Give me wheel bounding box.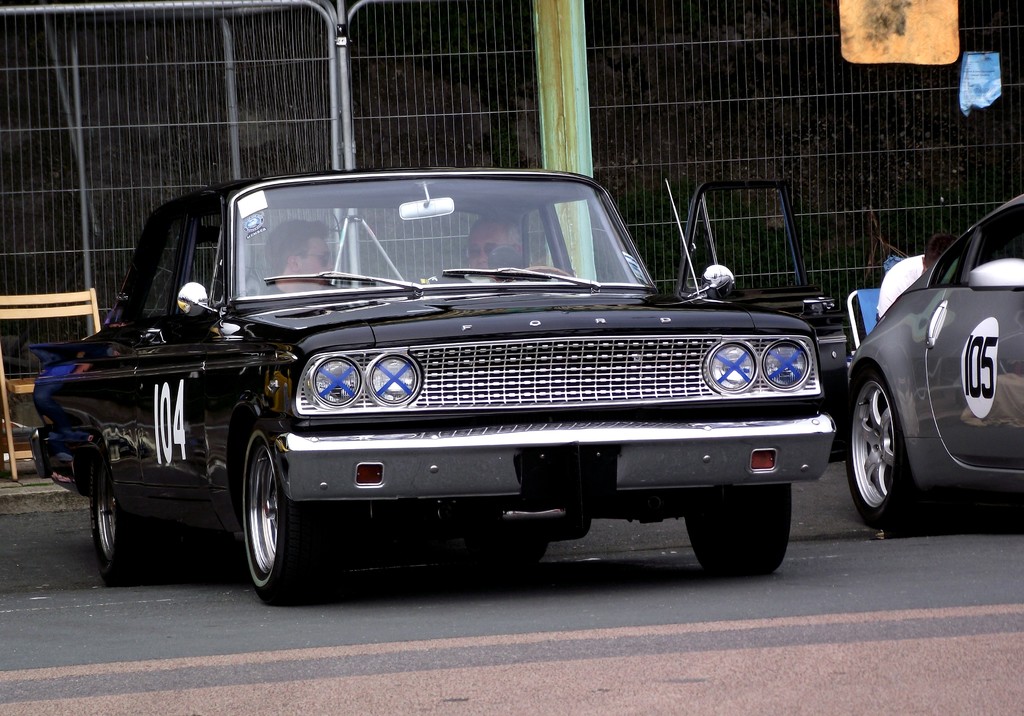
box=[681, 480, 792, 573].
